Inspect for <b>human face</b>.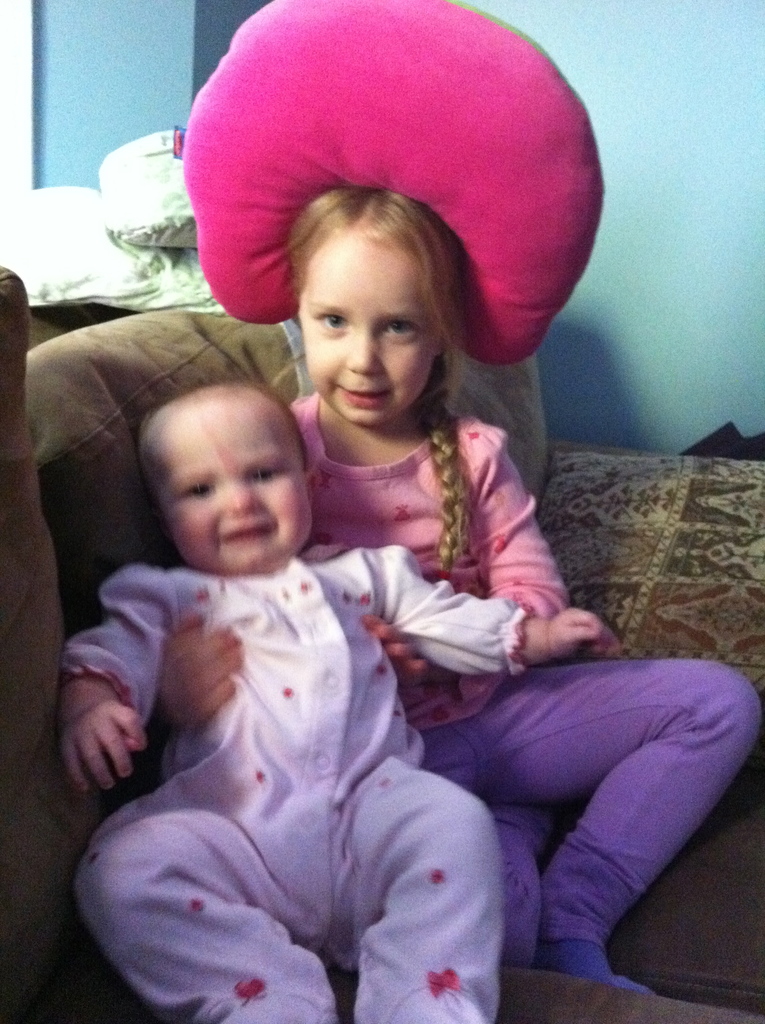
Inspection: 293, 213, 430, 432.
